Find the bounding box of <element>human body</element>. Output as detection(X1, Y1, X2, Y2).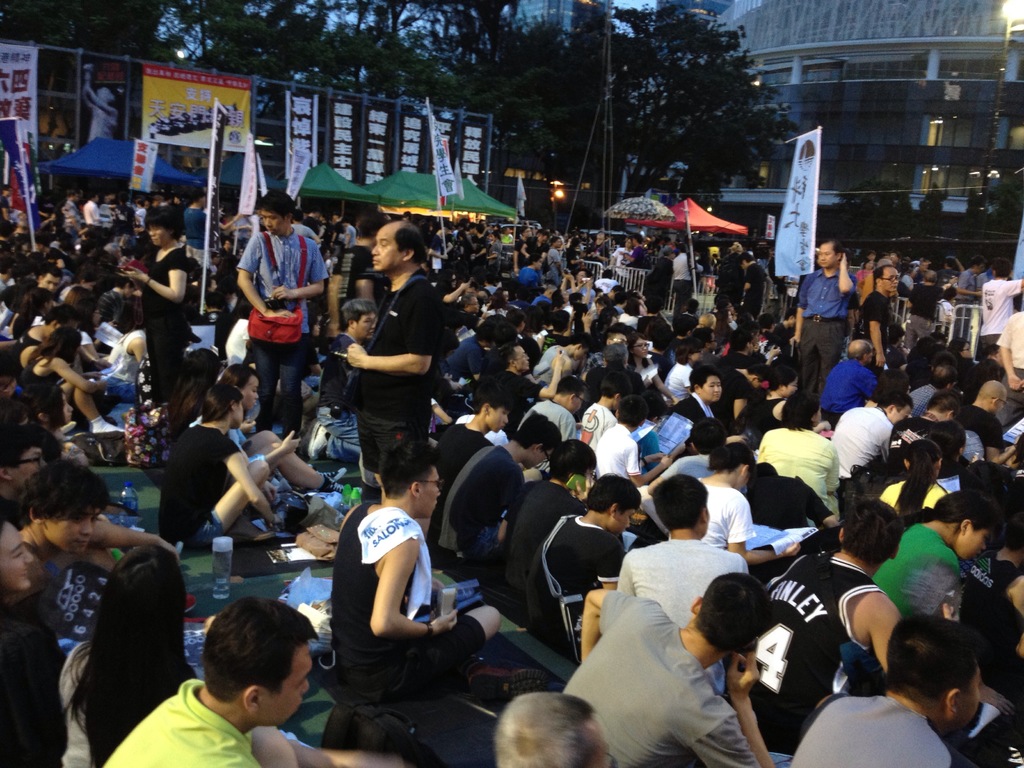
detection(820, 357, 878, 426).
